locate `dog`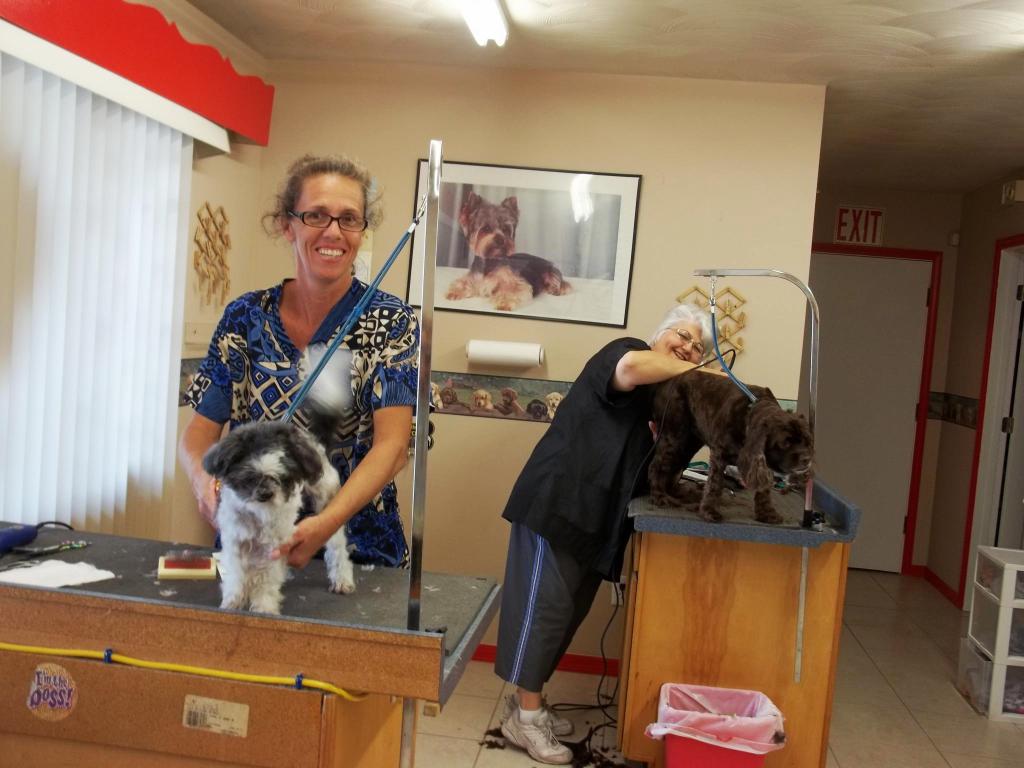
pyautogui.locateOnScreen(204, 419, 356, 616)
